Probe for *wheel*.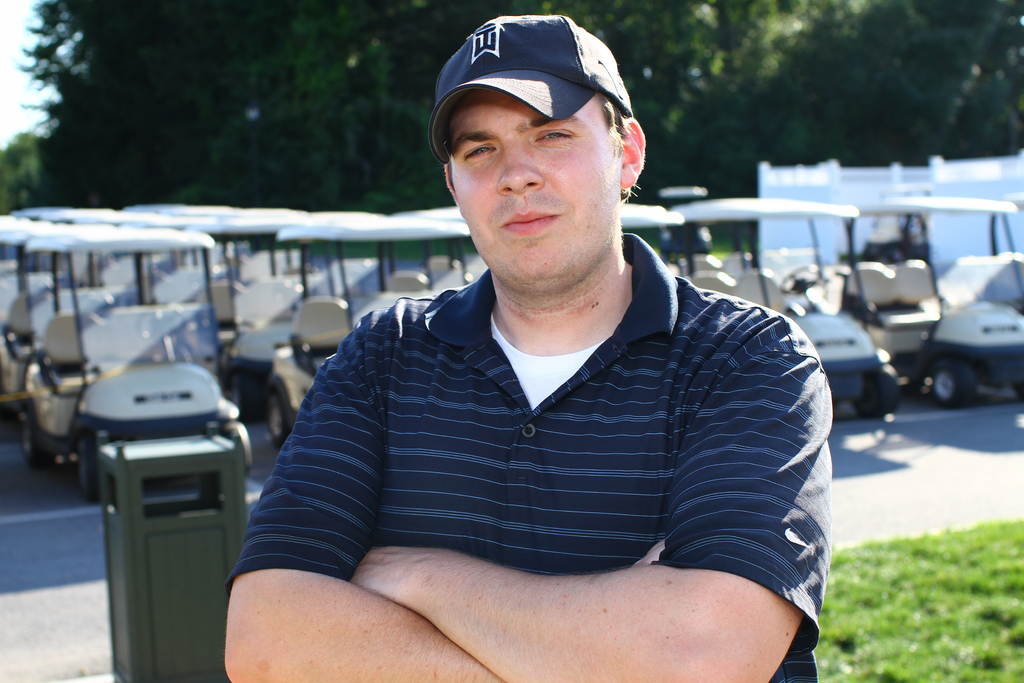
Probe result: left=78, top=437, right=98, bottom=499.
